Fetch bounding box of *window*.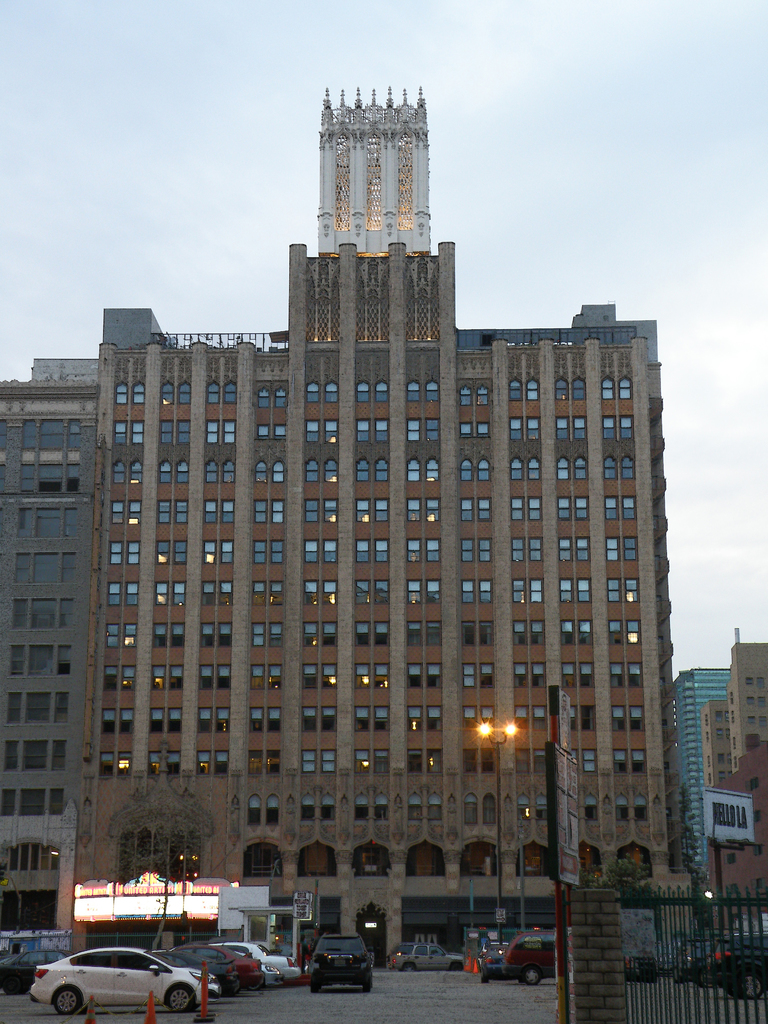
Bbox: [x1=156, y1=415, x2=189, y2=447].
